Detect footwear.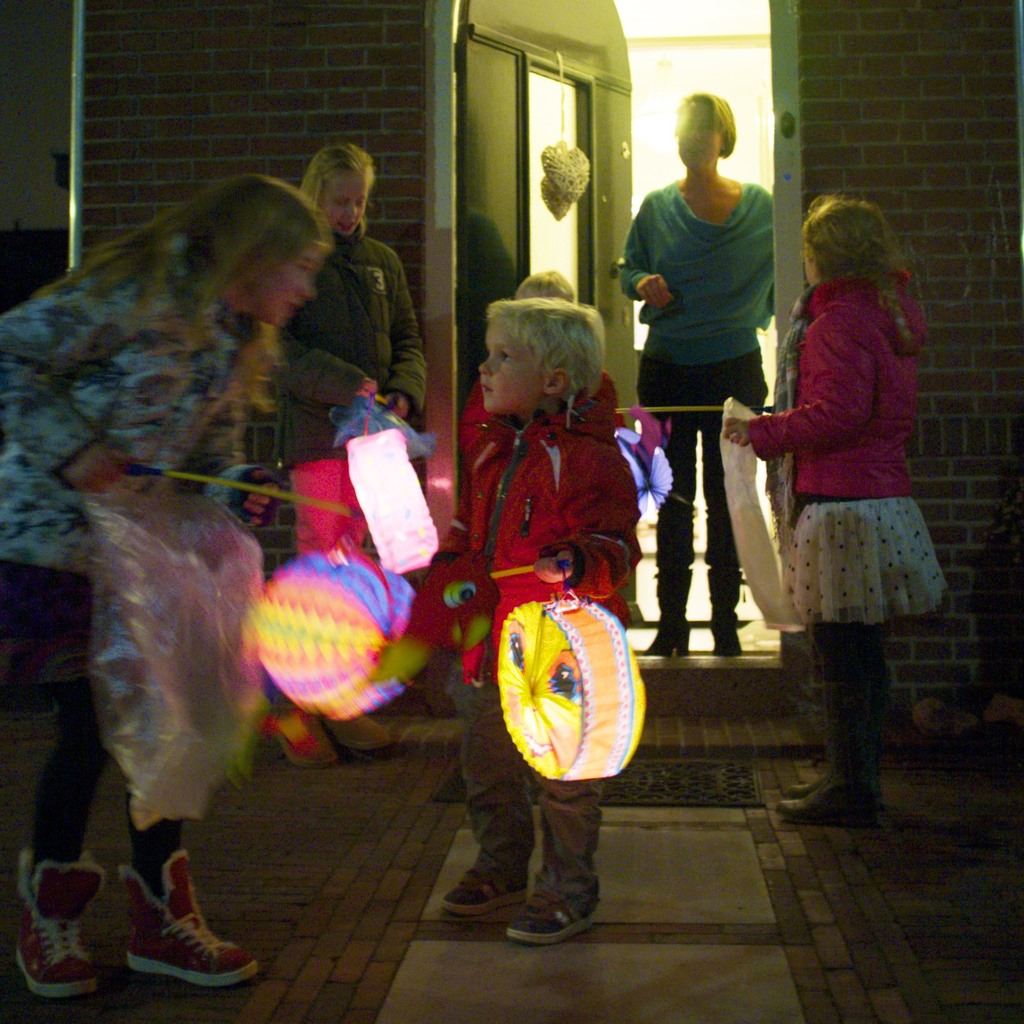
Detected at <box>320,715,390,750</box>.
